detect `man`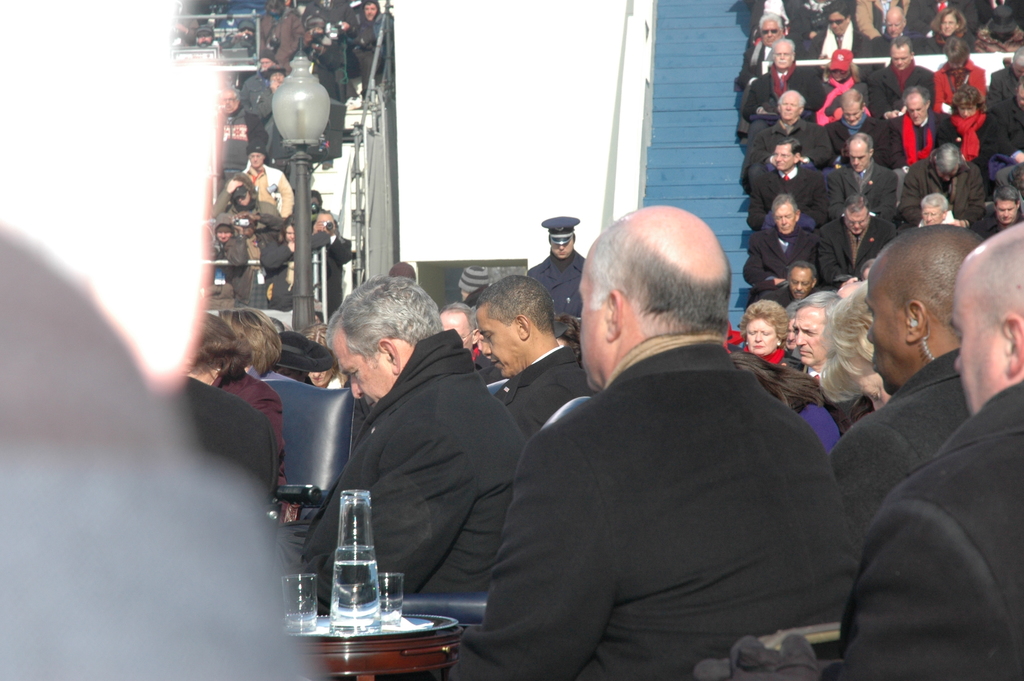
l=752, t=144, r=844, b=217
